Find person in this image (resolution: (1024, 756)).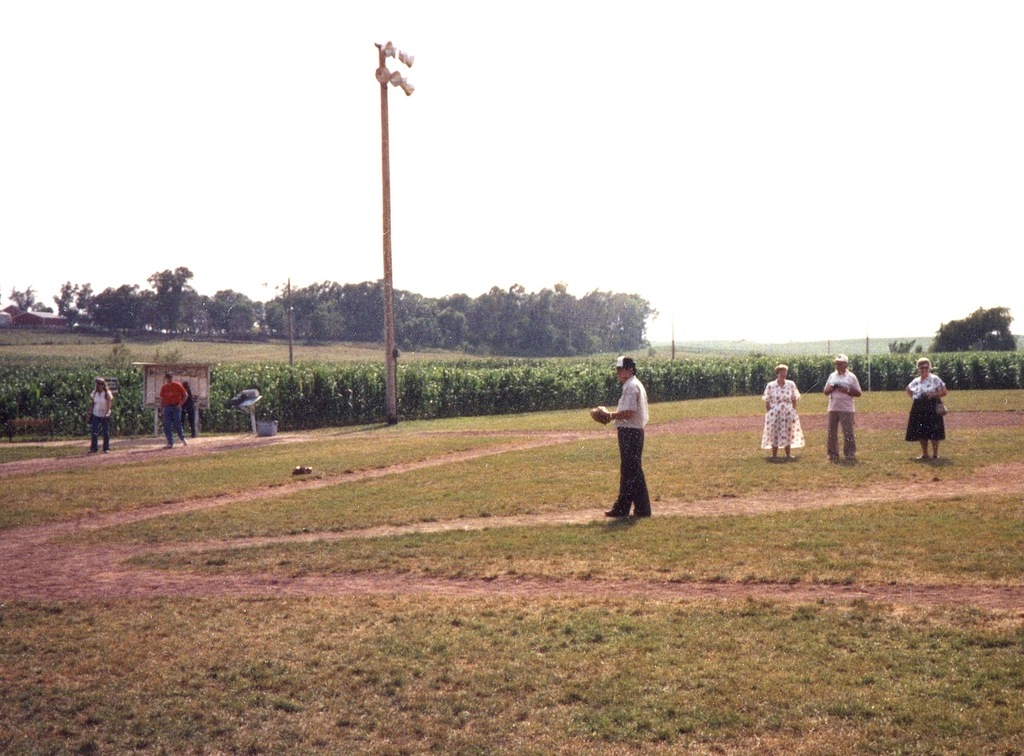
x1=587, y1=356, x2=651, y2=520.
